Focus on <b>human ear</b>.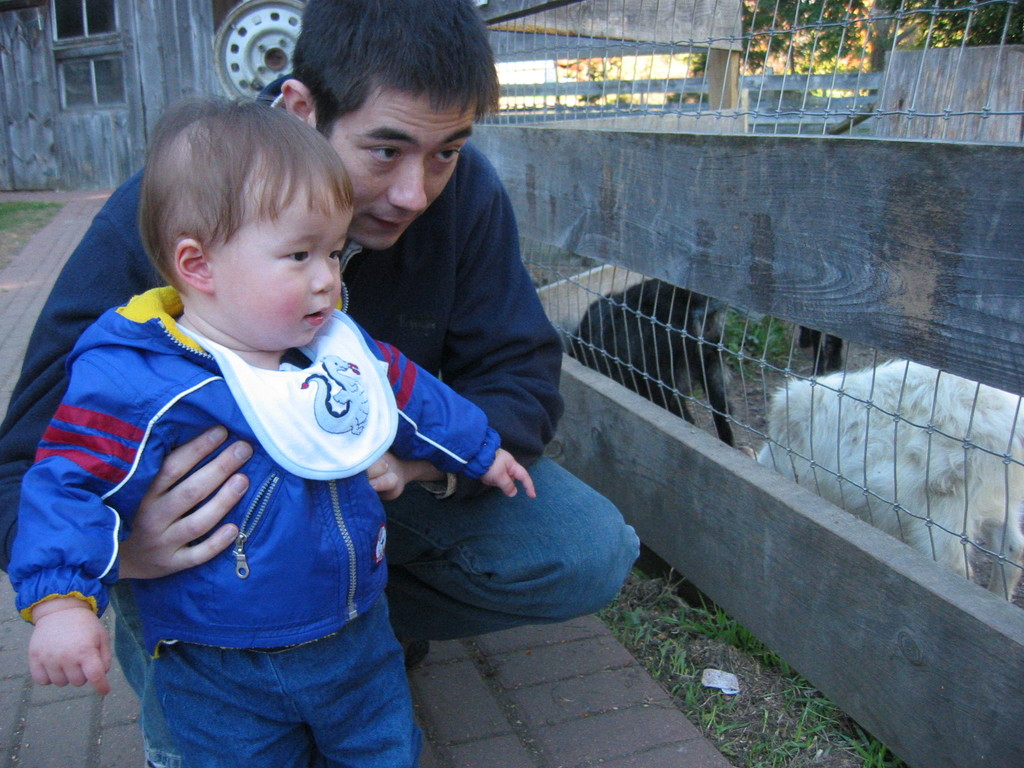
Focused at {"left": 282, "top": 76, "right": 314, "bottom": 124}.
